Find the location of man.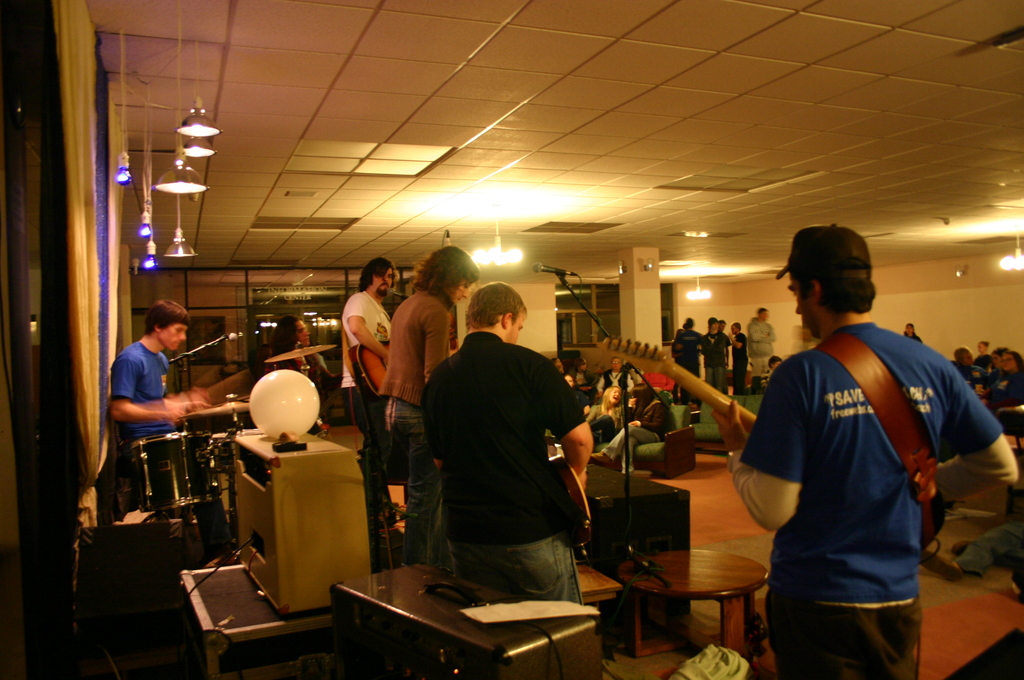
Location: bbox(411, 291, 618, 614).
